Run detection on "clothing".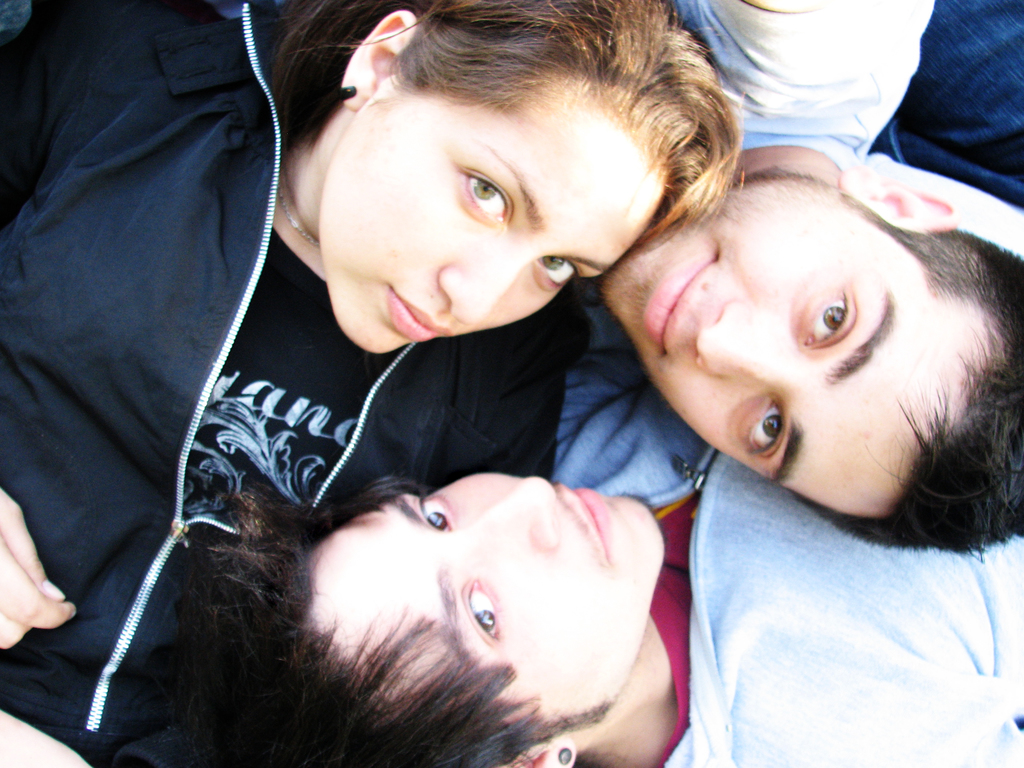
Result: Rect(554, 0, 935, 505).
